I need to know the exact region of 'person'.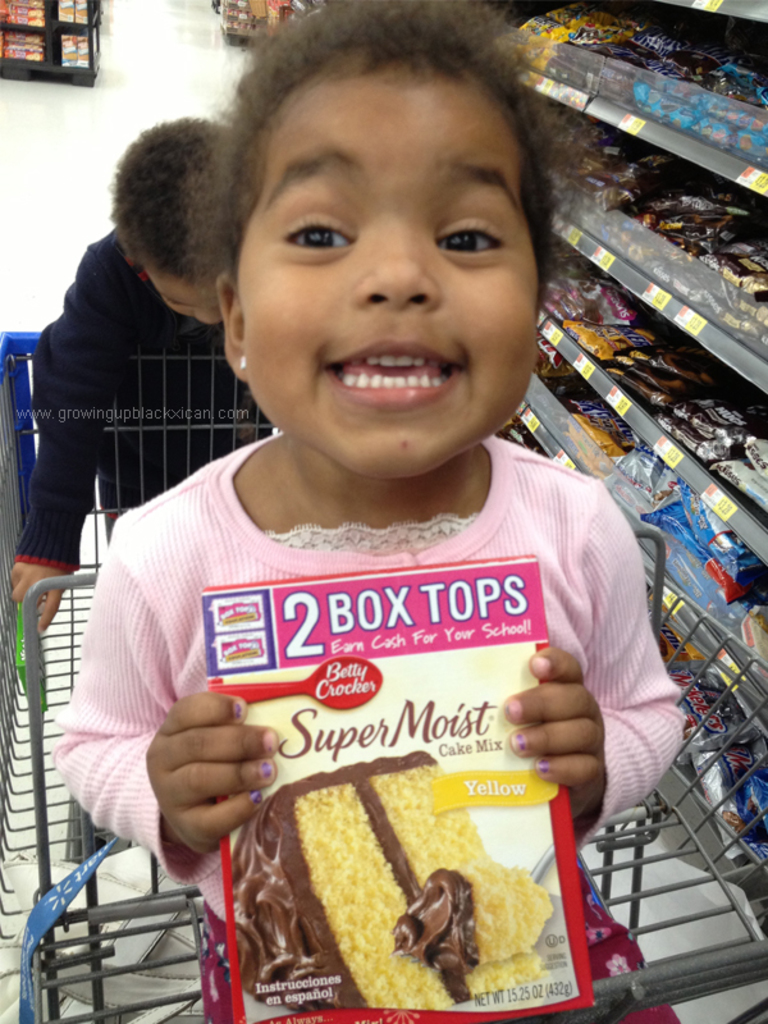
Region: 52/0/685/1023.
